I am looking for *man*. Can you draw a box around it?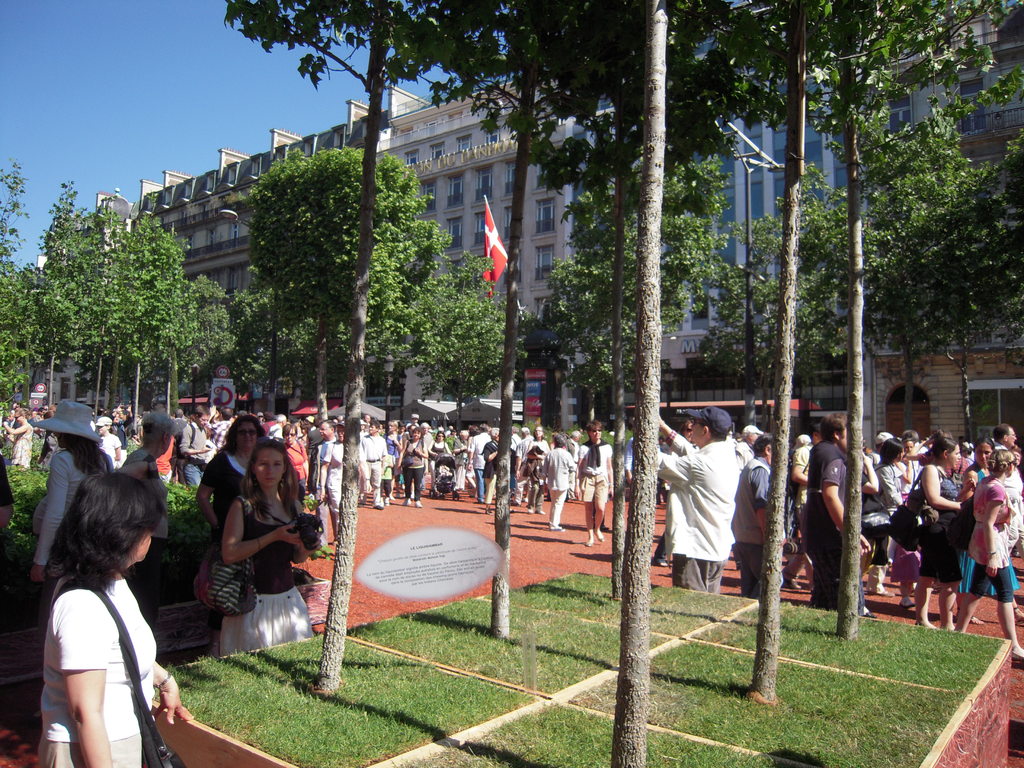
Sure, the bounding box is locate(543, 435, 572, 532).
